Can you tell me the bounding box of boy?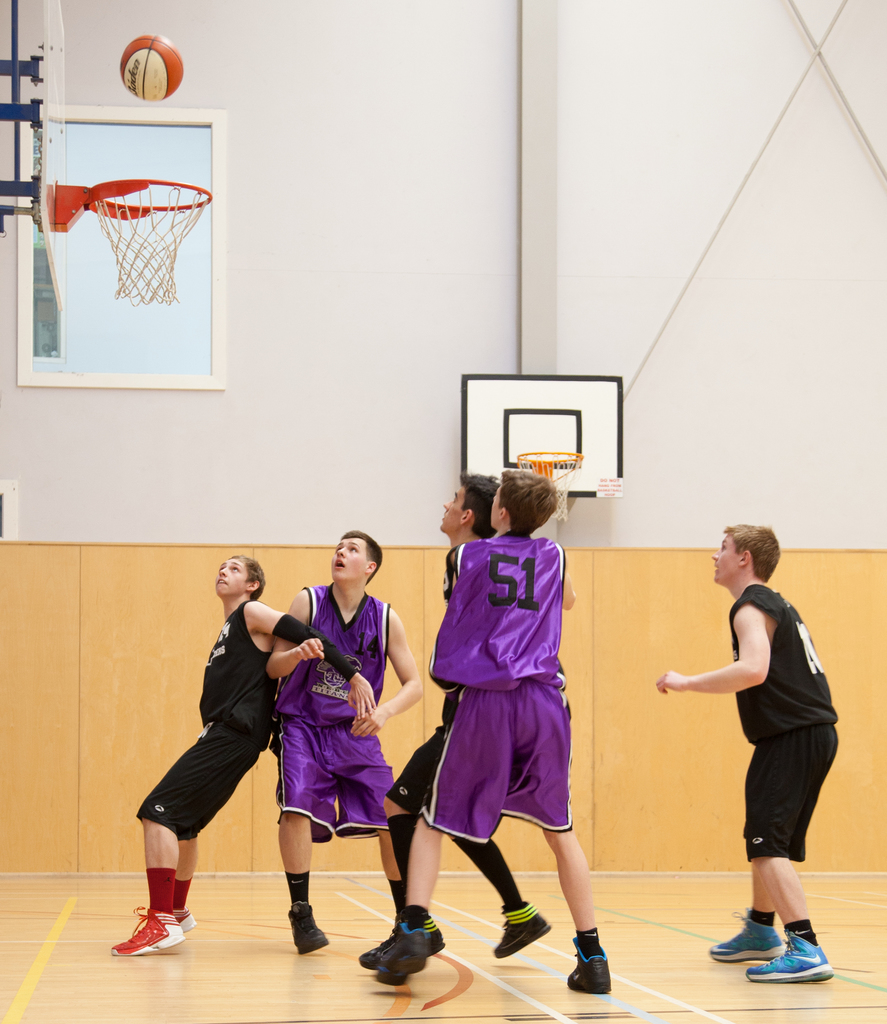
<box>378,469,611,991</box>.
